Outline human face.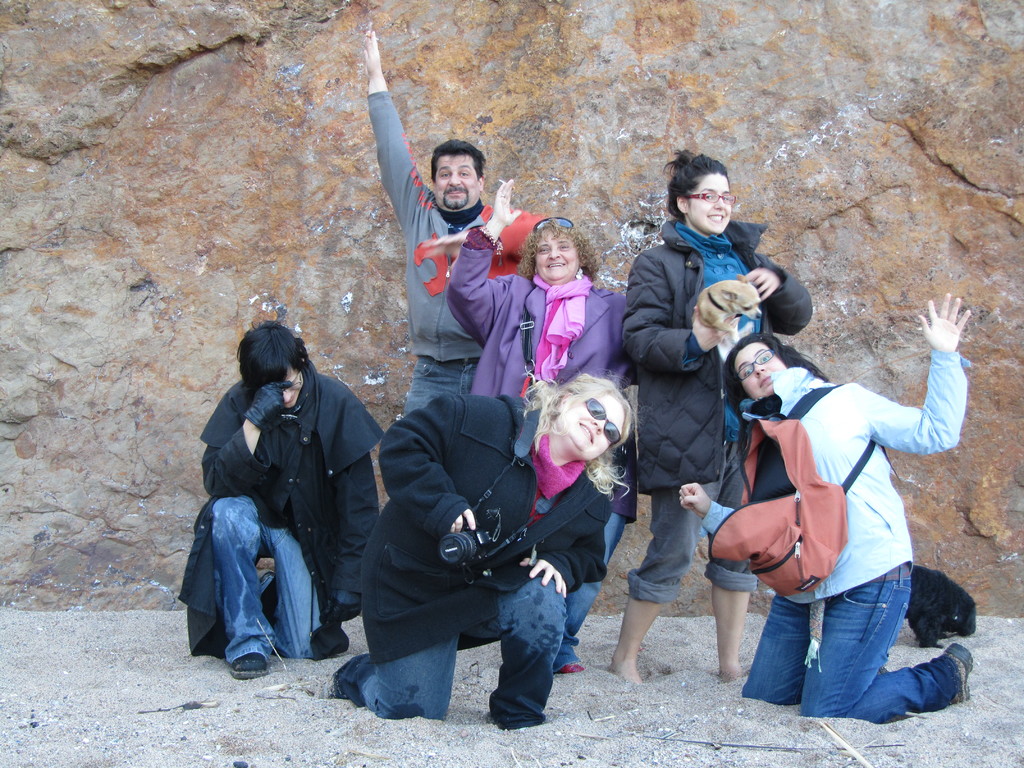
Outline: 687, 173, 732, 233.
